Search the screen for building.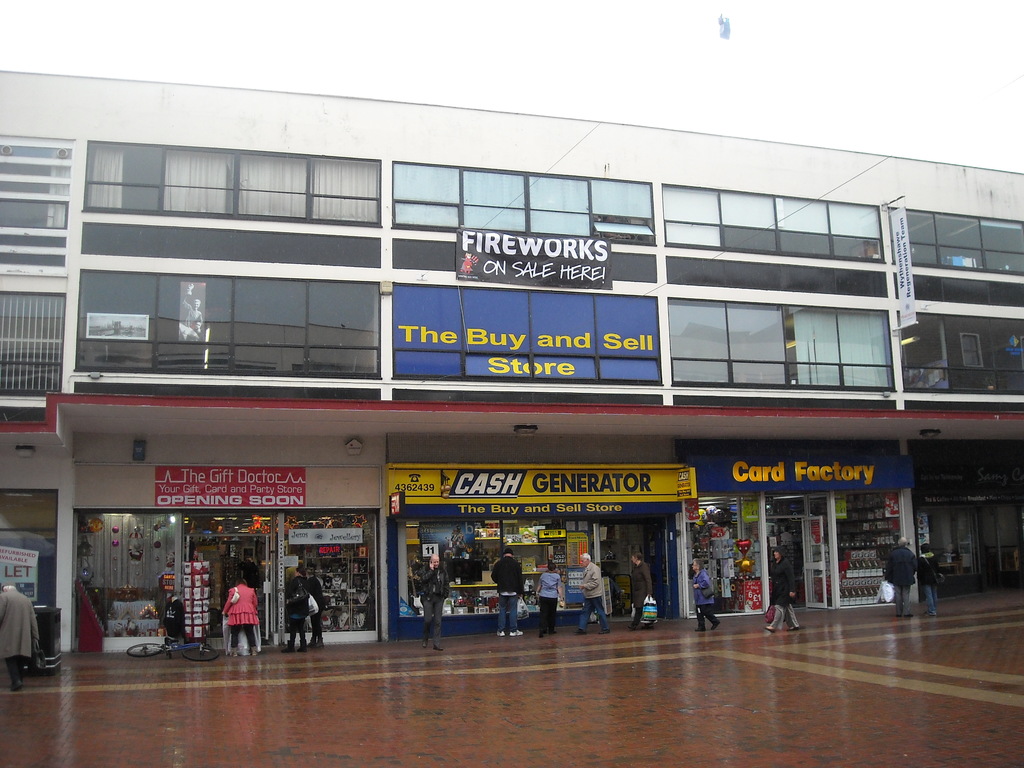
Found at (0, 69, 1023, 678).
